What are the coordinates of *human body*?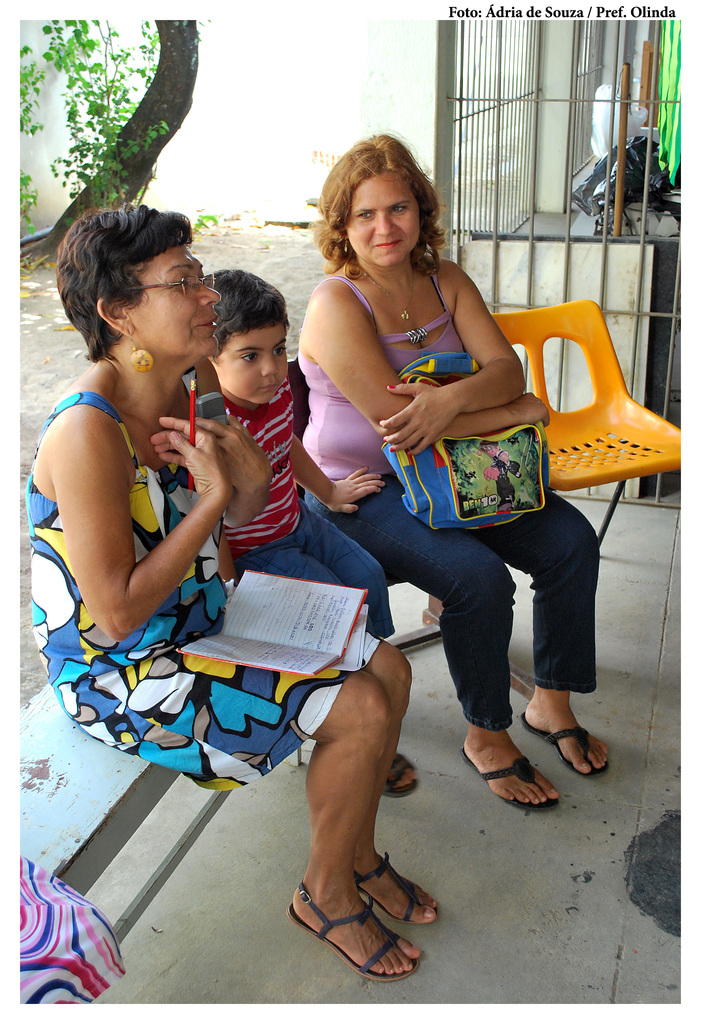
x1=288 y1=170 x2=594 y2=789.
